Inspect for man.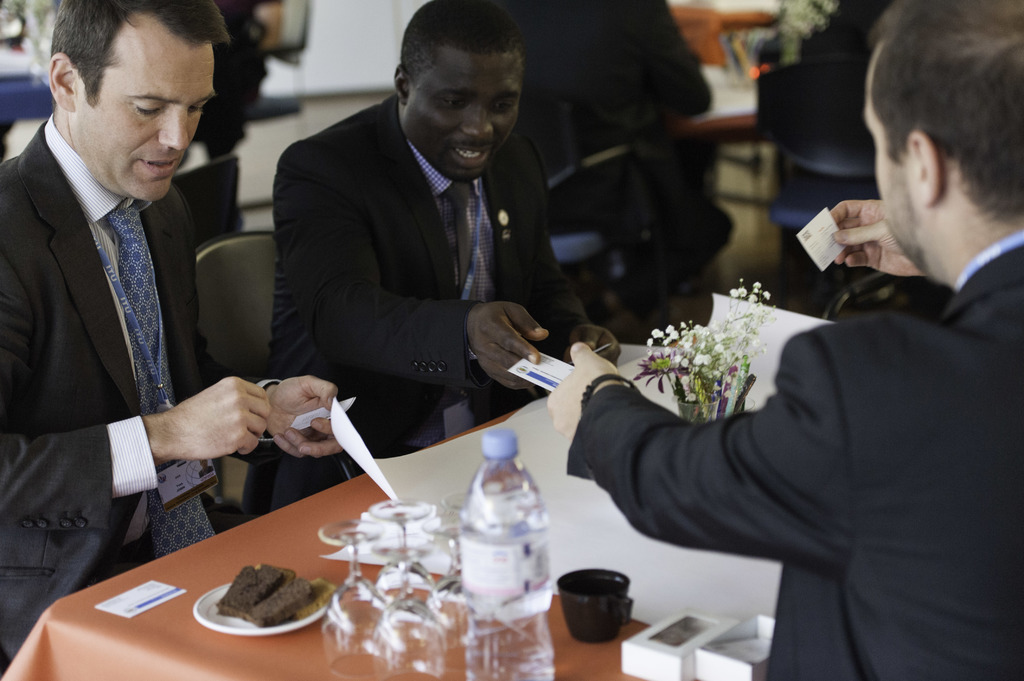
Inspection: 8,0,247,645.
